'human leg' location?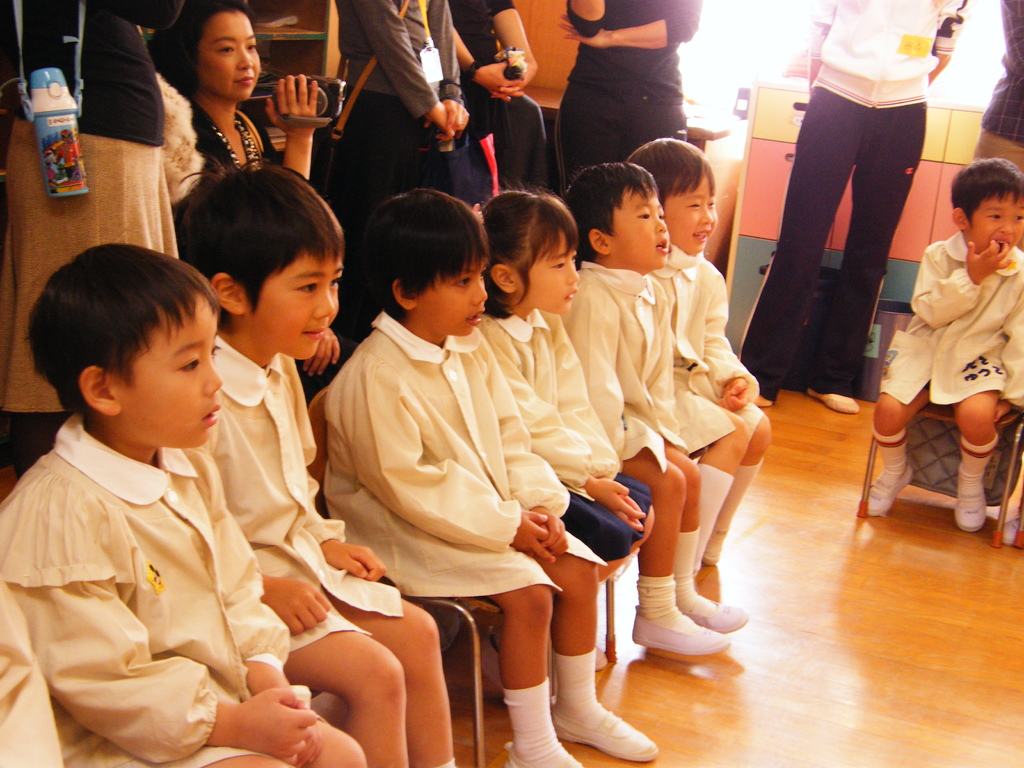
Rect(343, 610, 453, 767)
